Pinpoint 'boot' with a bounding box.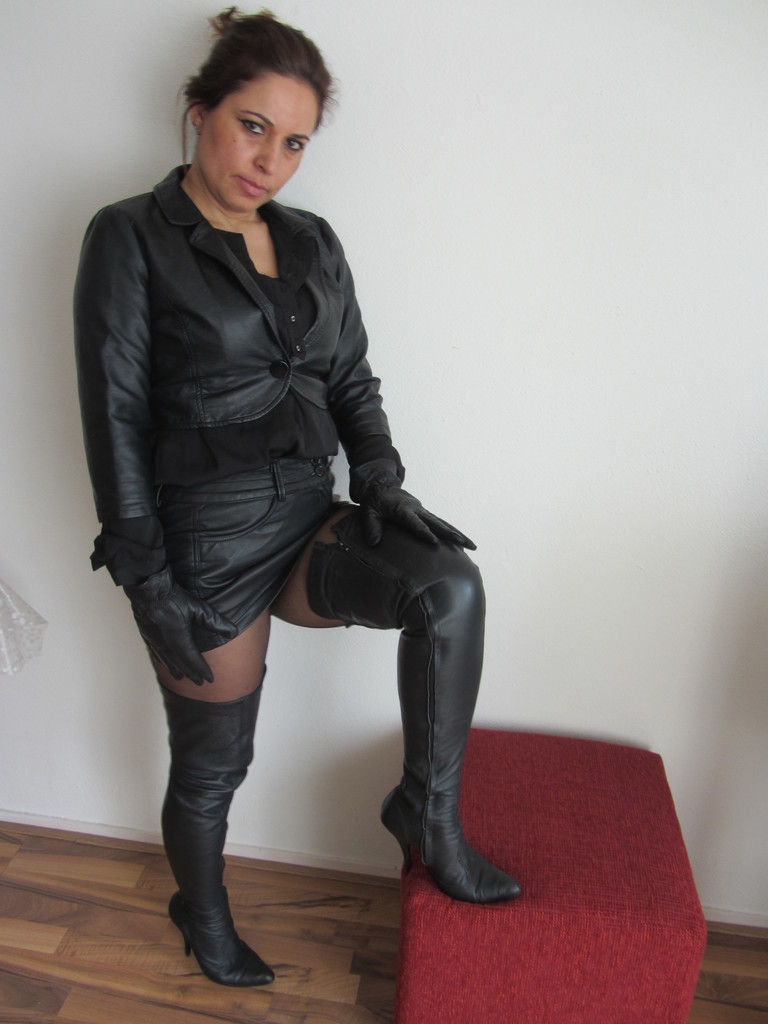
{"left": 301, "top": 504, "right": 534, "bottom": 910}.
